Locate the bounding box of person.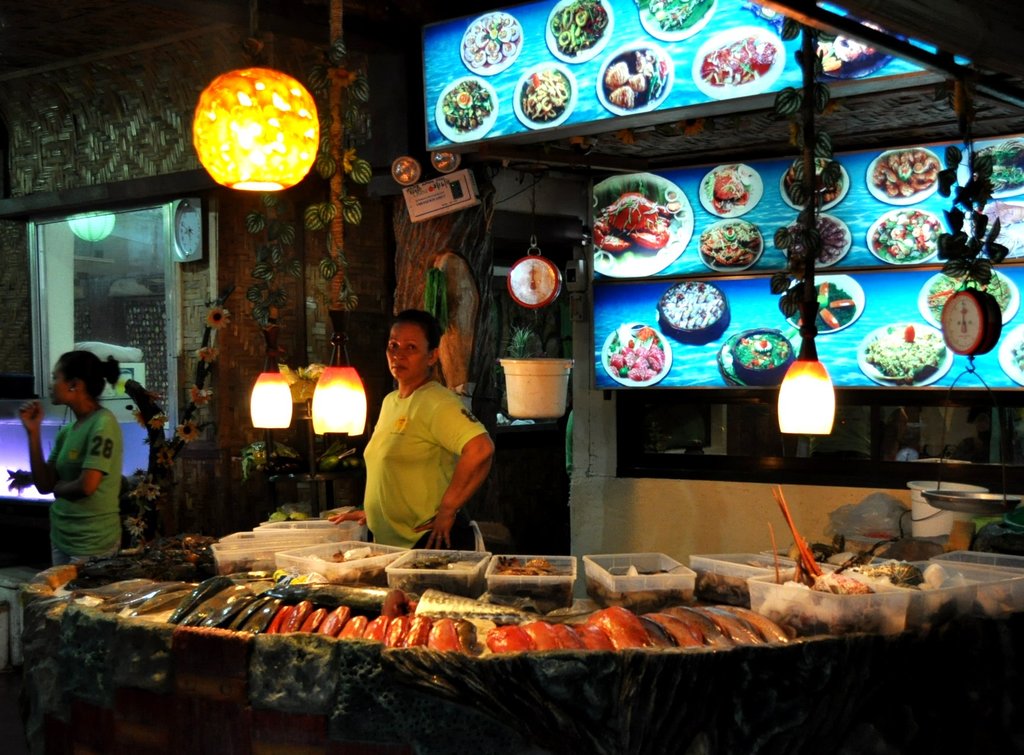
Bounding box: region(328, 309, 497, 550).
